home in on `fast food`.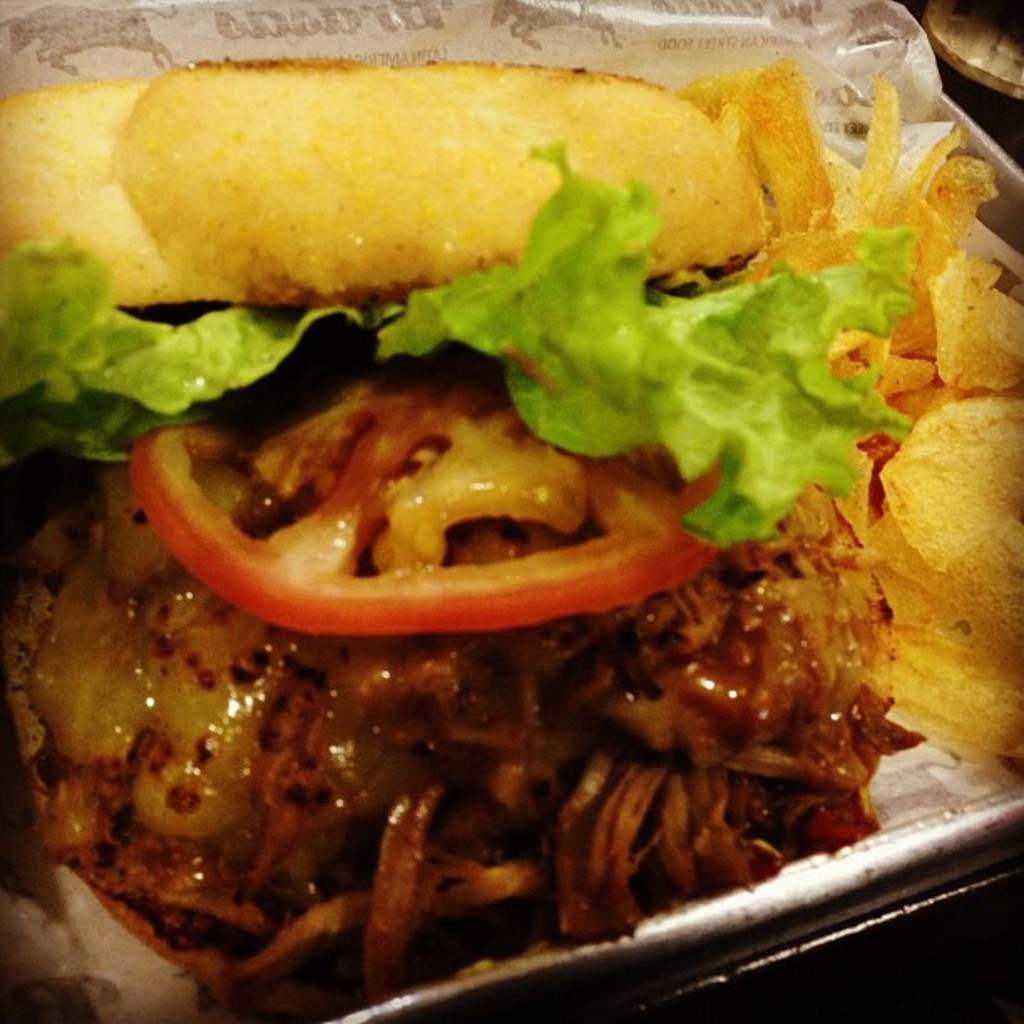
Homed in at rect(868, 550, 1022, 761).
